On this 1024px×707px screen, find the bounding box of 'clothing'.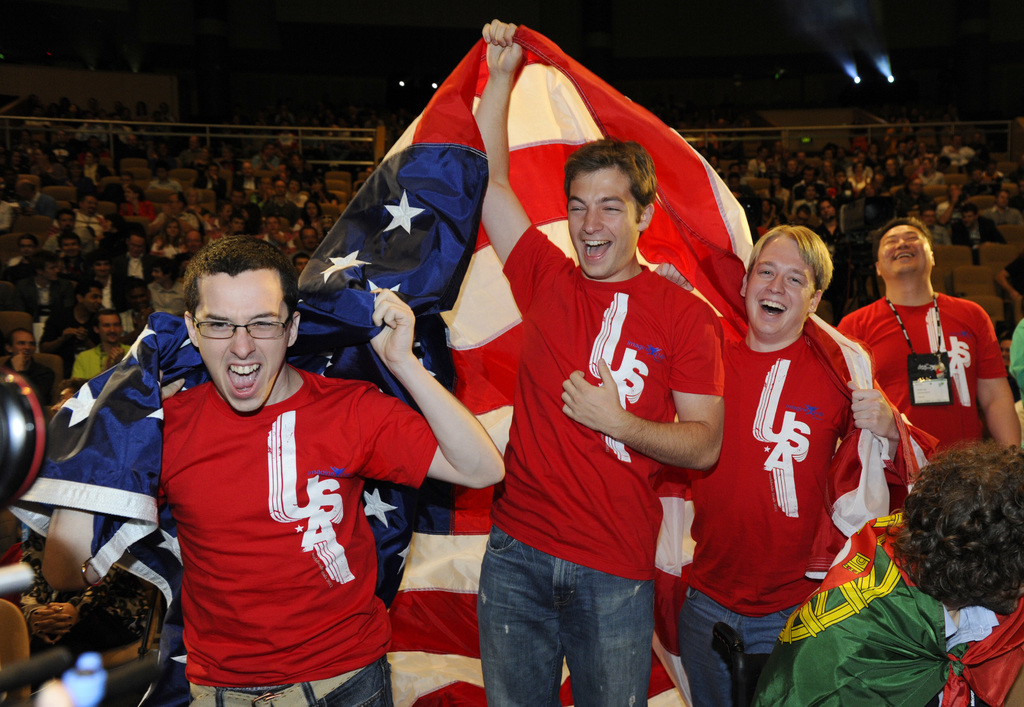
Bounding box: box(152, 178, 178, 192).
